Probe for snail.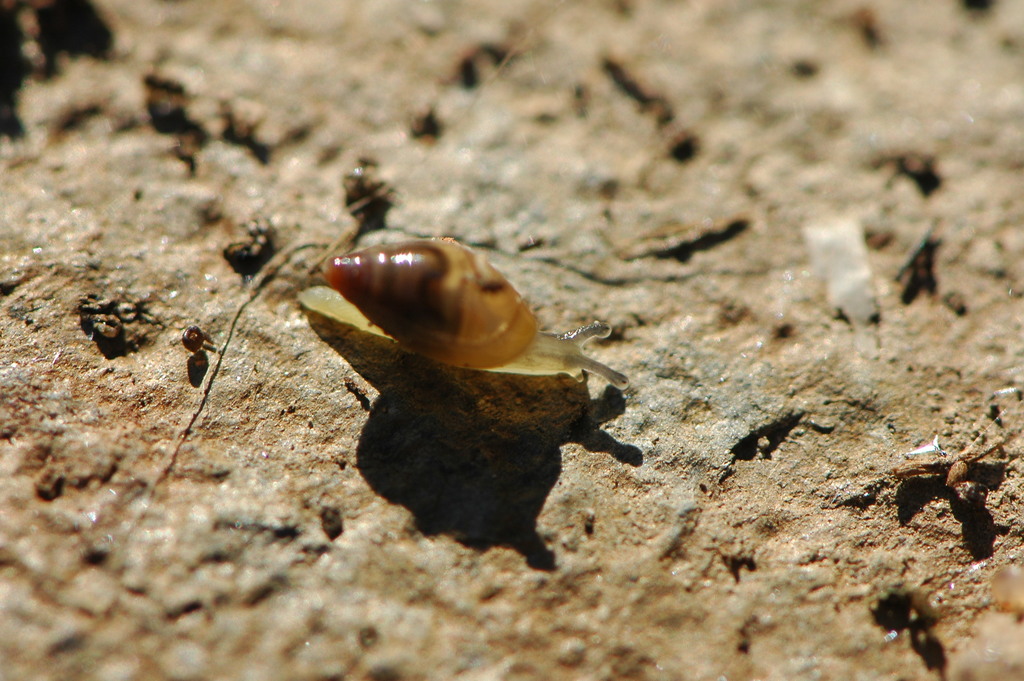
Probe result: <box>298,240,630,393</box>.
